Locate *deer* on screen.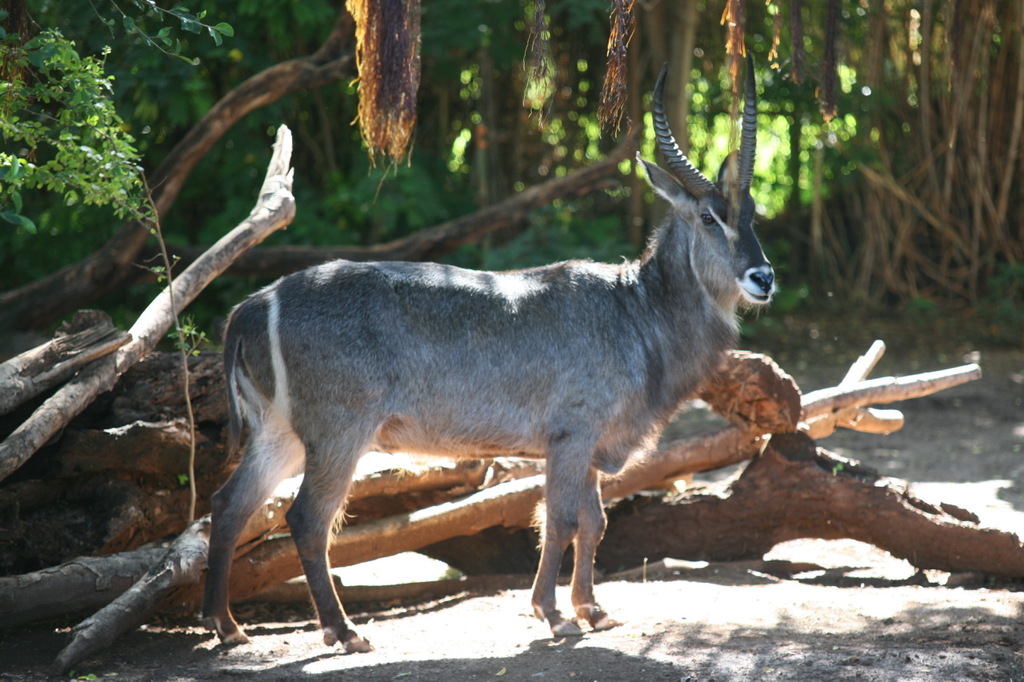
On screen at bbox(202, 54, 778, 655).
